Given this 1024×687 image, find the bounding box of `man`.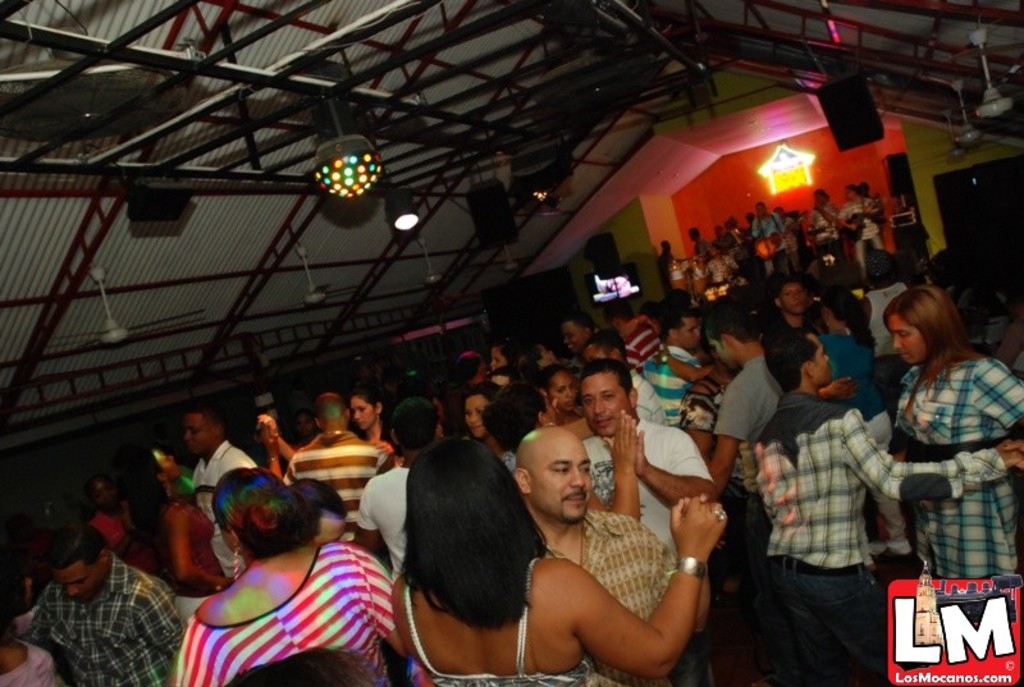
<region>643, 306, 705, 430</region>.
